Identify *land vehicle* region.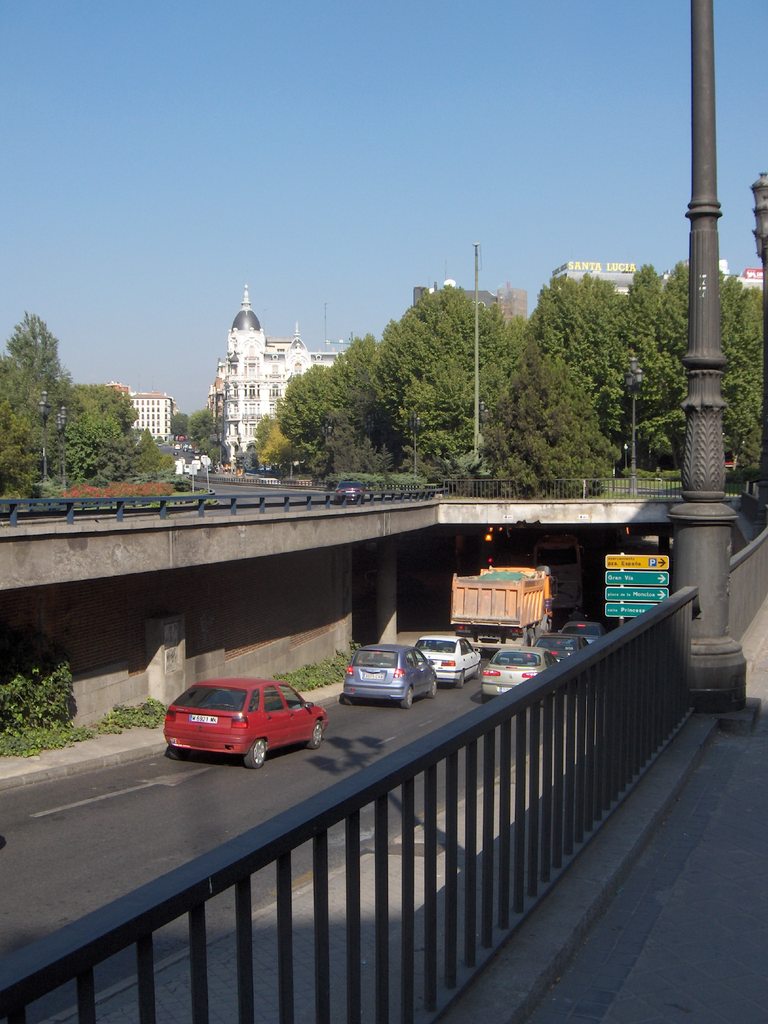
Region: box=[478, 644, 561, 707].
